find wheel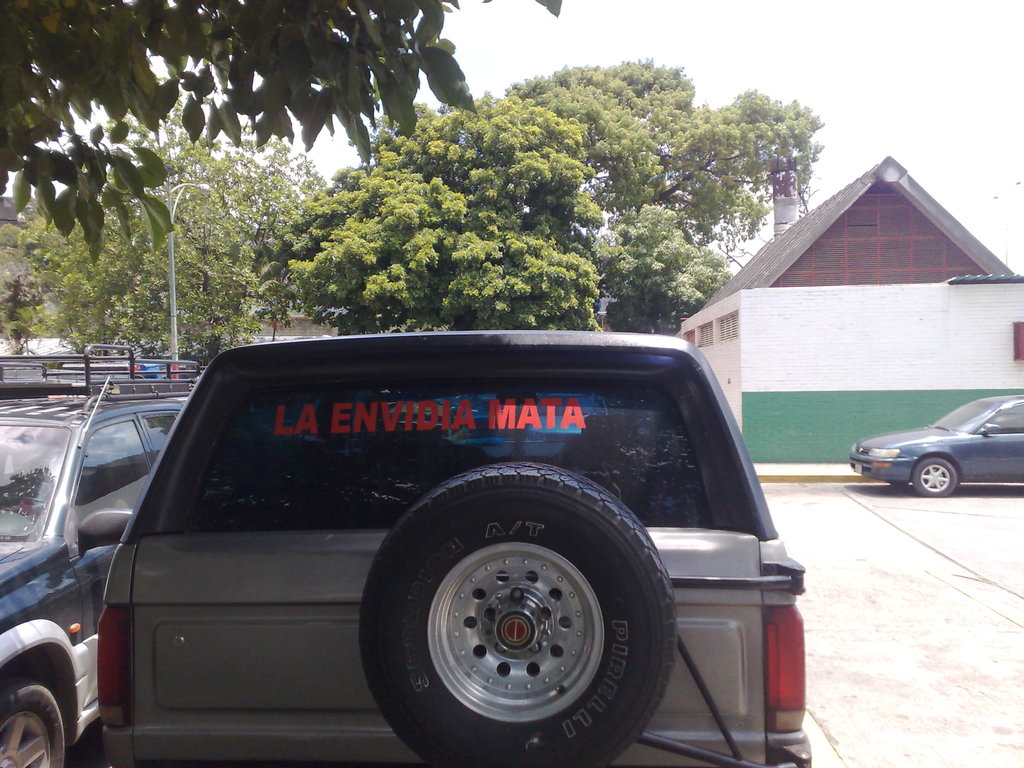
(0, 672, 71, 767)
